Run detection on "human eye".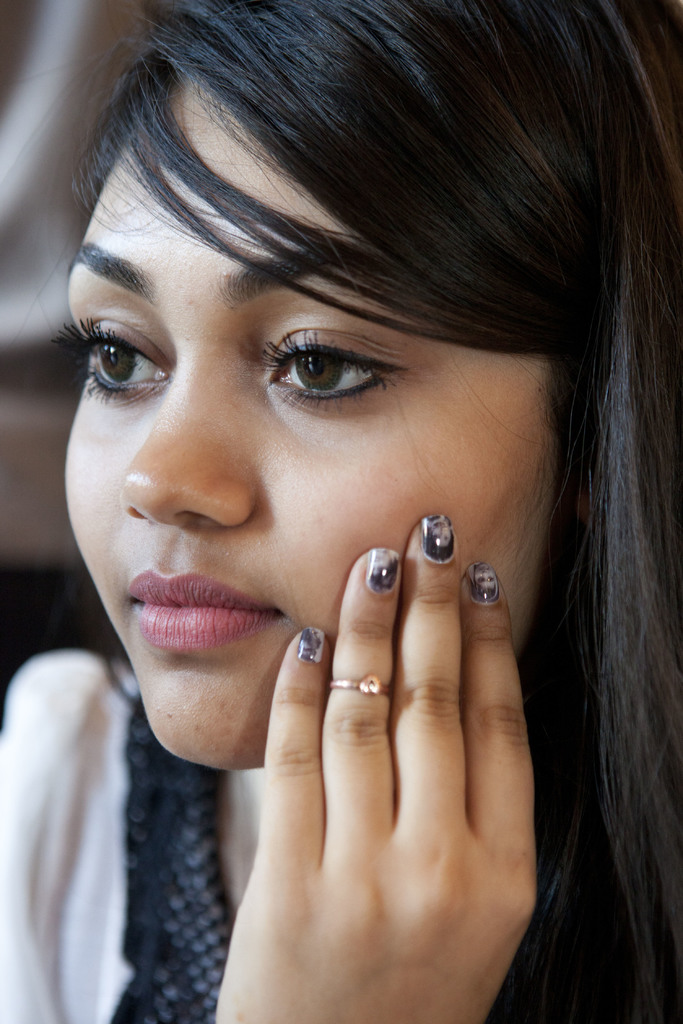
Result: rect(242, 328, 407, 400).
